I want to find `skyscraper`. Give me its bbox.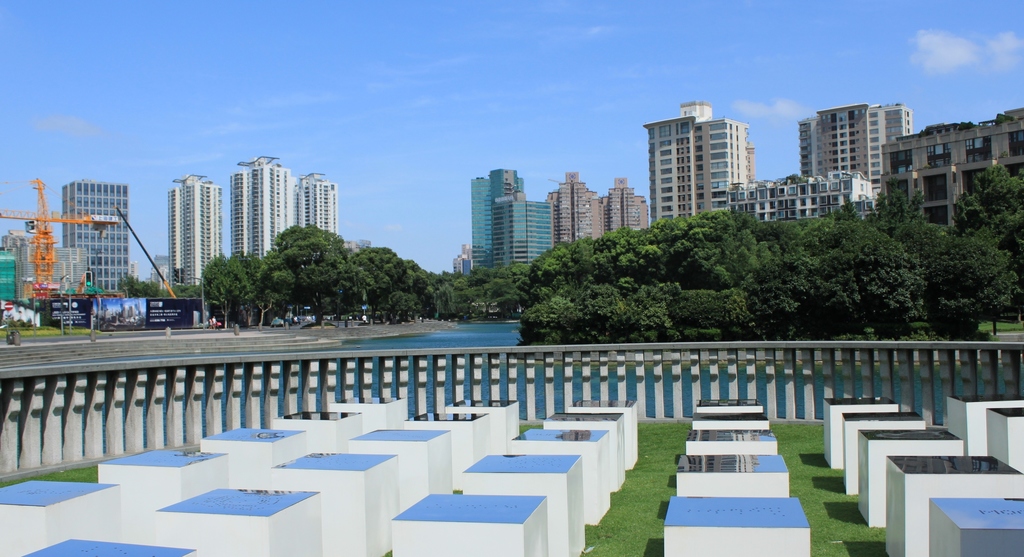
609/178/649/228.
